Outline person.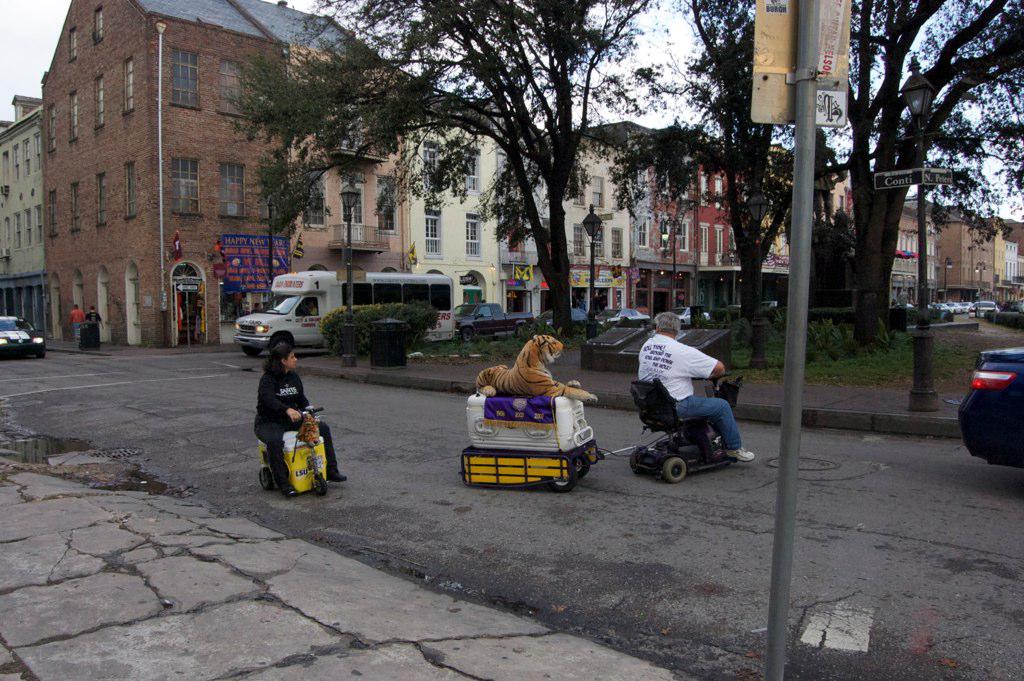
Outline: left=83, top=301, right=106, bottom=349.
